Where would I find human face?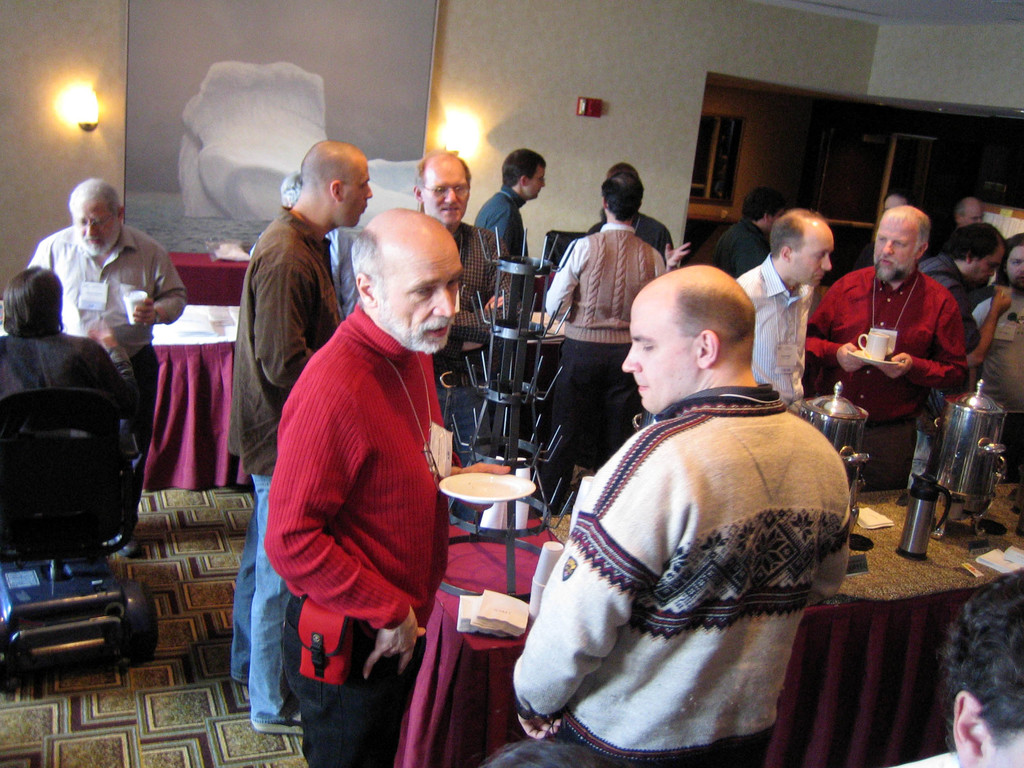
At (999, 248, 1023, 286).
